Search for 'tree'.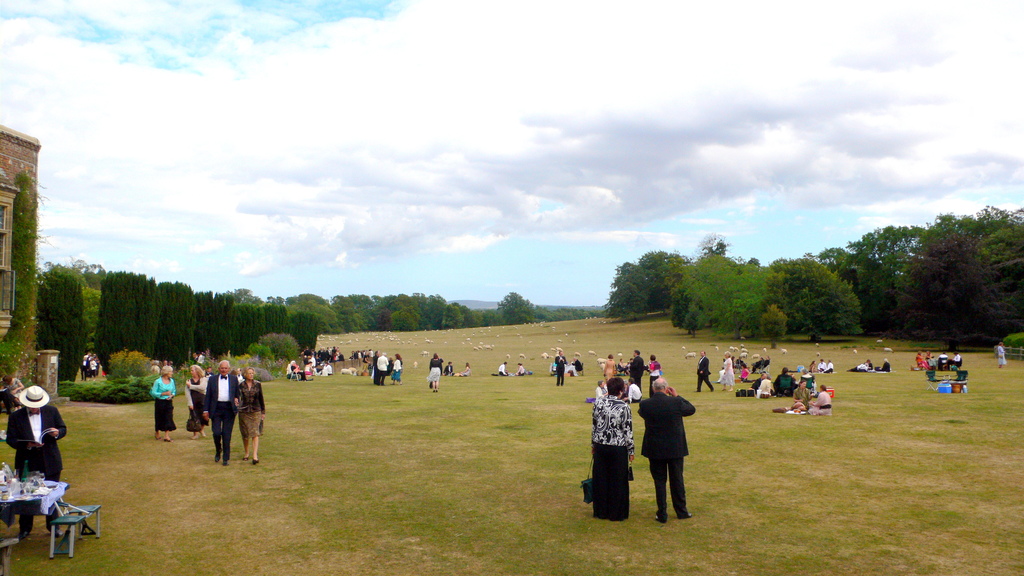
Found at Rect(36, 257, 106, 380).
